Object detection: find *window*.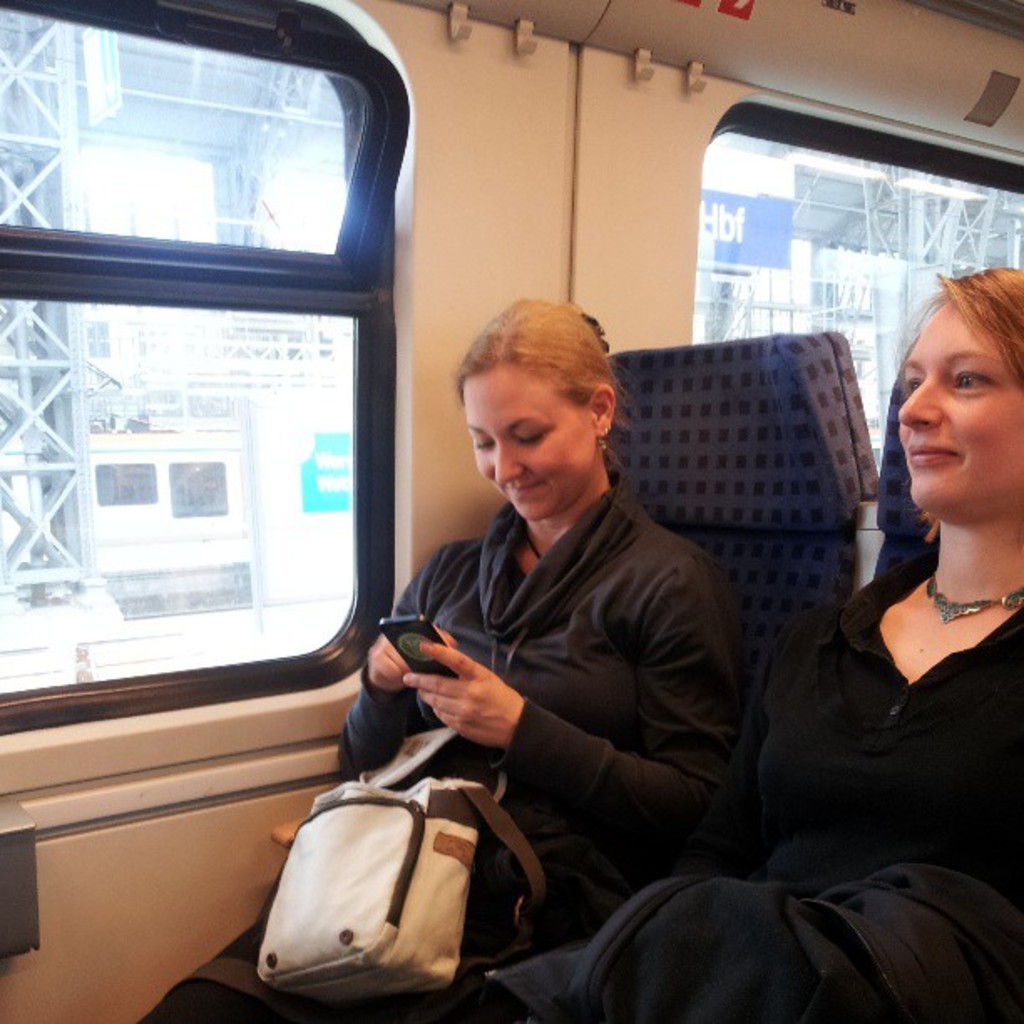
bbox=[23, 44, 428, 736].
